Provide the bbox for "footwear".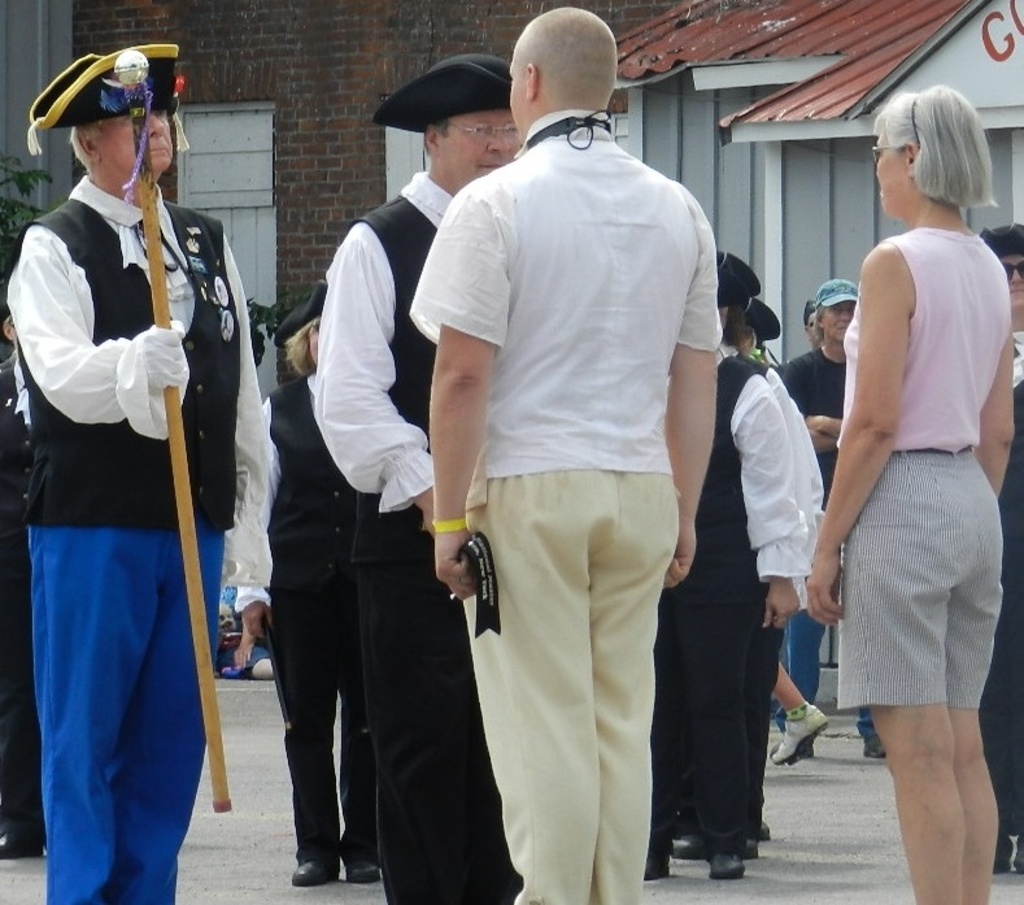
[left=218, top=647, right=260, bottom=691].
